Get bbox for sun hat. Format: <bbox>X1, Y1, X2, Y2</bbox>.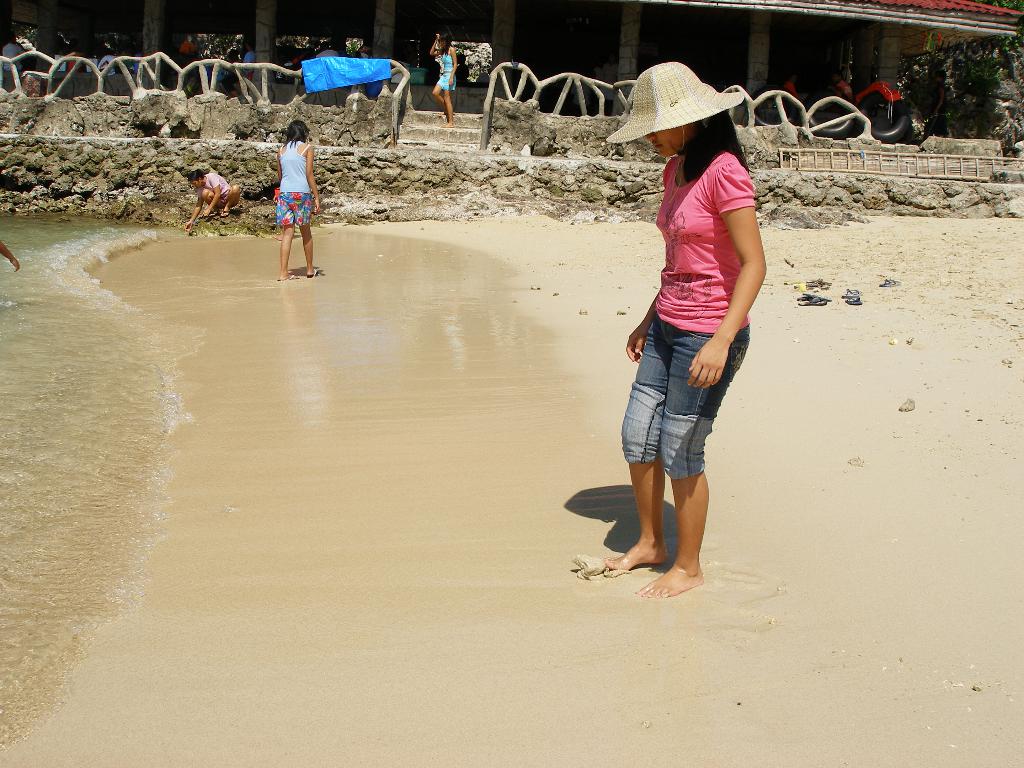
<bbox>603, 60, 746, 156</bbox>.
